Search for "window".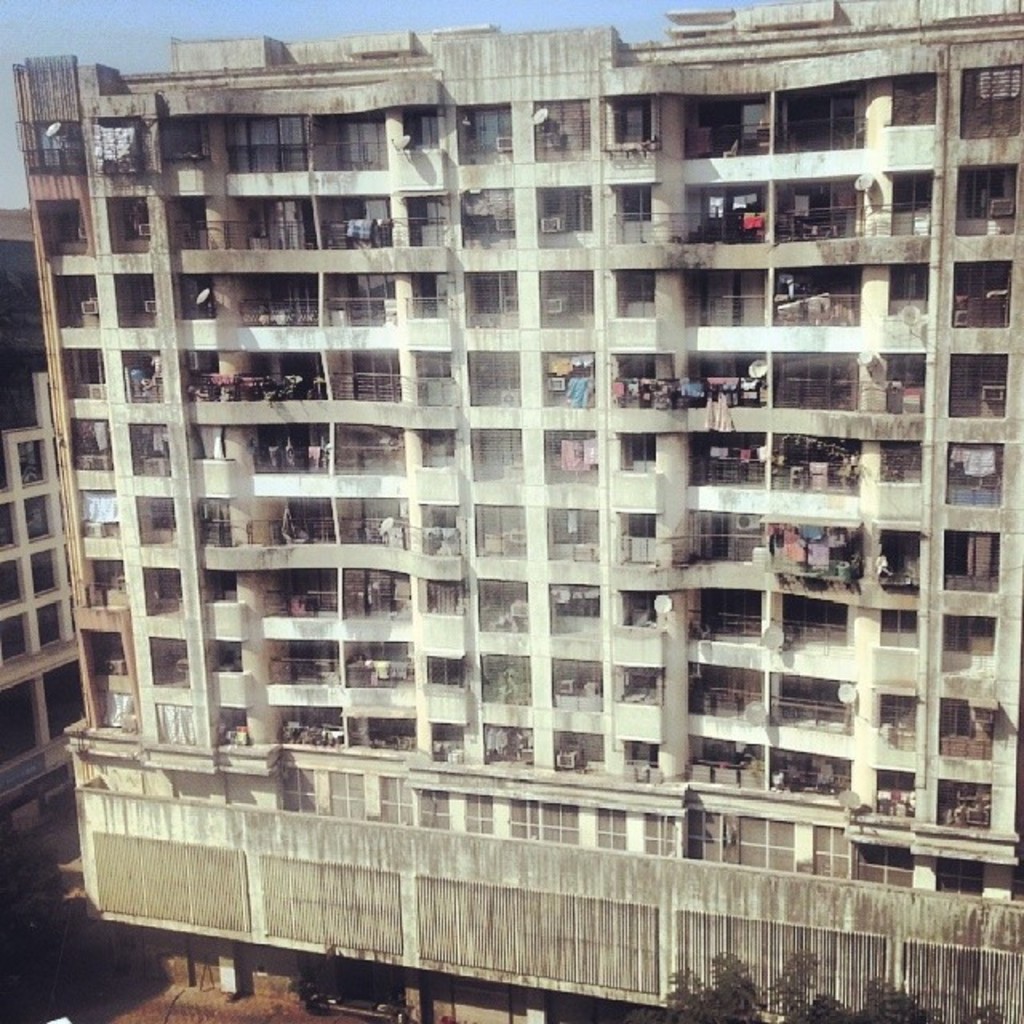
Found at (x1=0, y1=501, x2=19, y2=566).
